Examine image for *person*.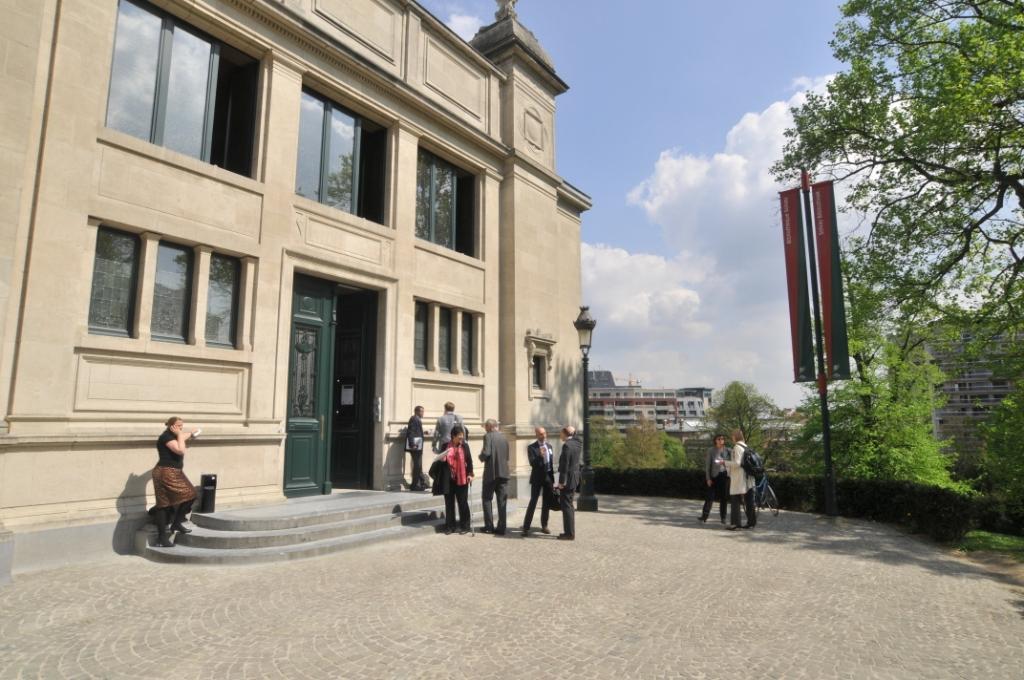
Examination result: (x1=404, y1=404, x2=439, y2=489).
